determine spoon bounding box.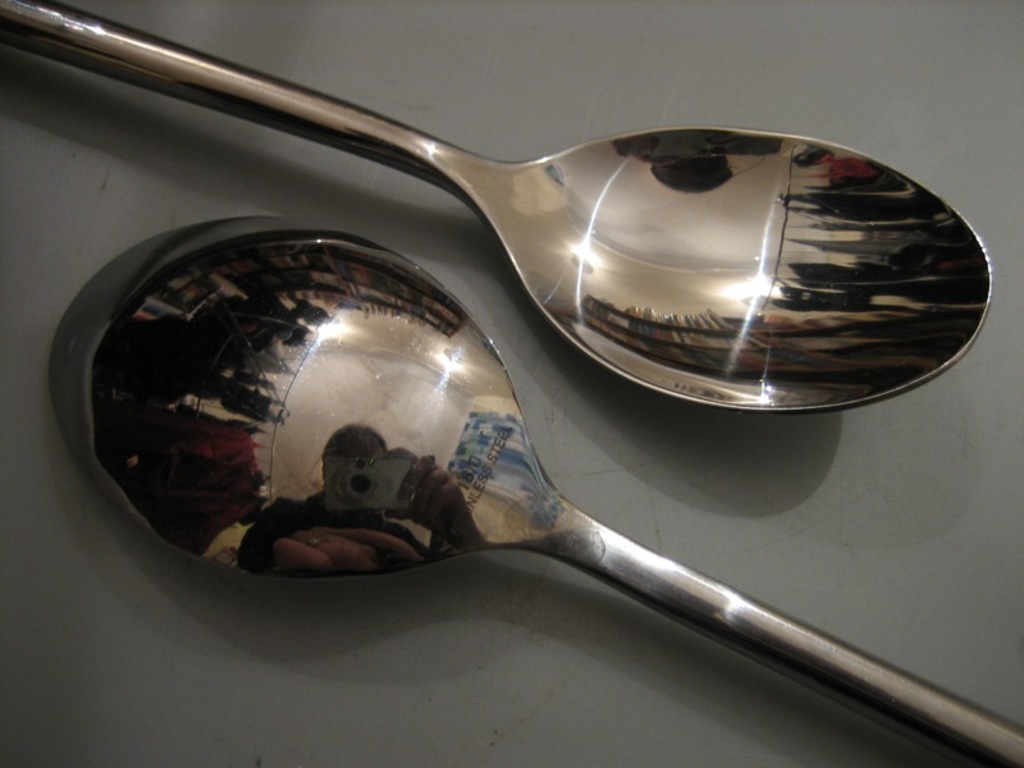
Determined: [0,0,996,415].
